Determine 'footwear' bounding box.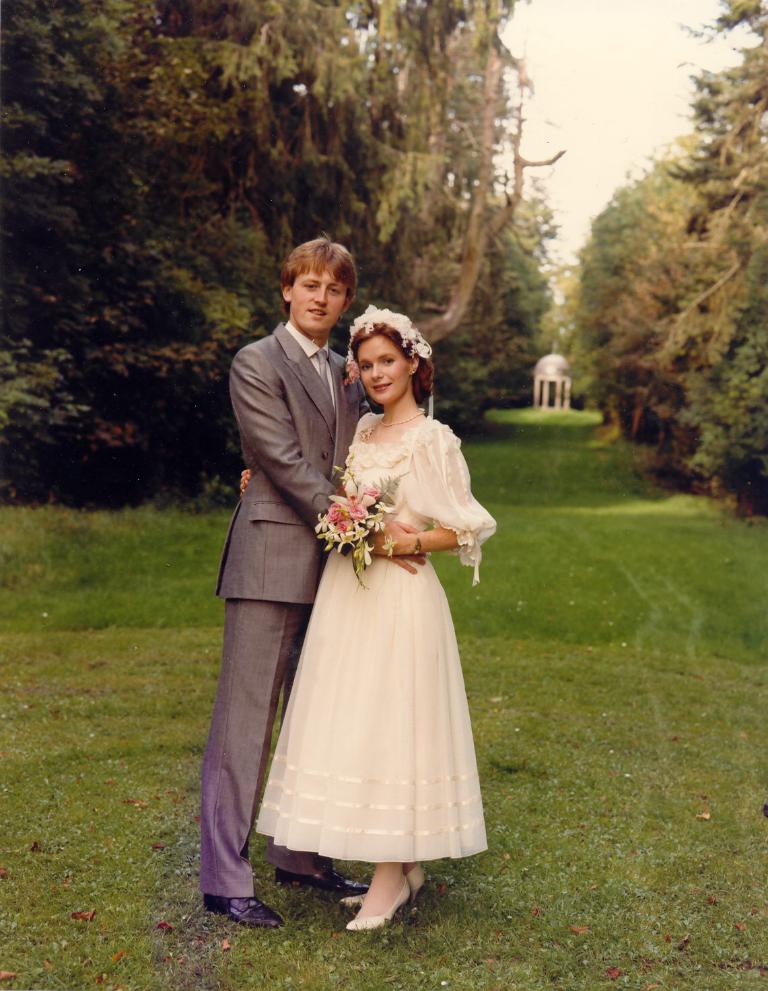
Determined: [left=337, top=863, right=435, bottom=910].
